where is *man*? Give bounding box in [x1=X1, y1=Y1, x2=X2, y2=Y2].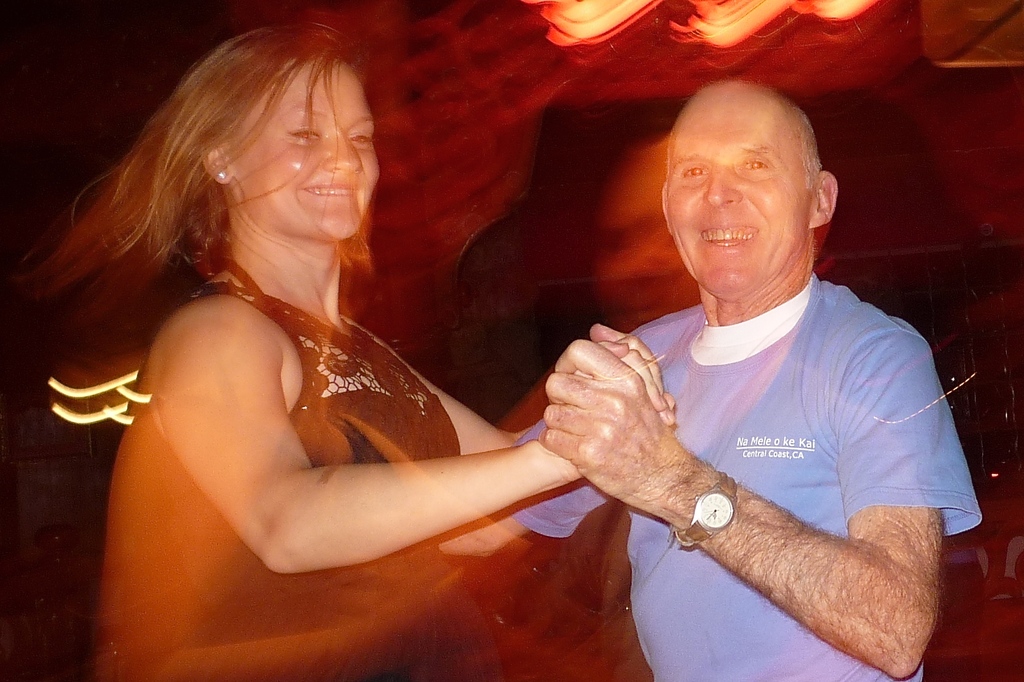
[x1=472, y1=68, x2=984, y2=674].
